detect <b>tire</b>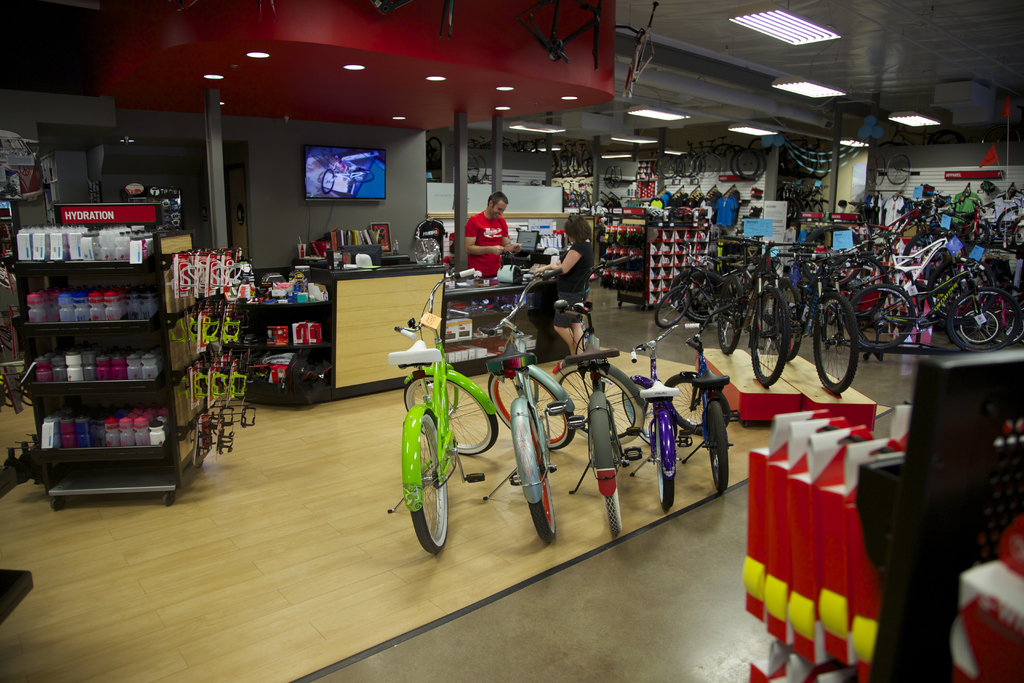
left=568, top=156, right=580, bottom=178
